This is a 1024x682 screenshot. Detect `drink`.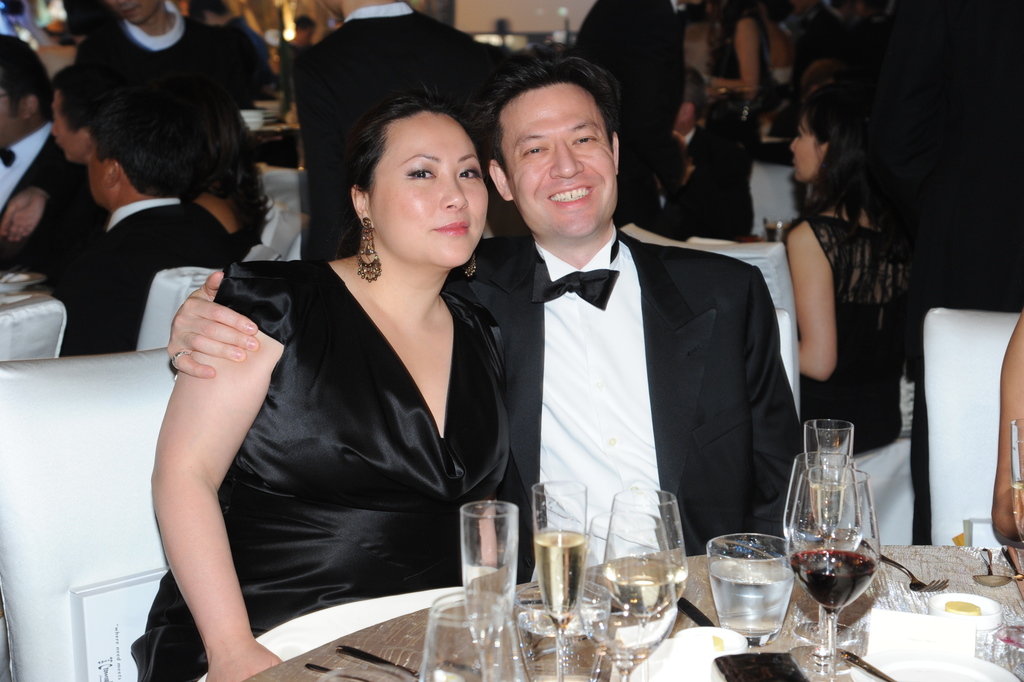
region(532, 533, 590, 632).
